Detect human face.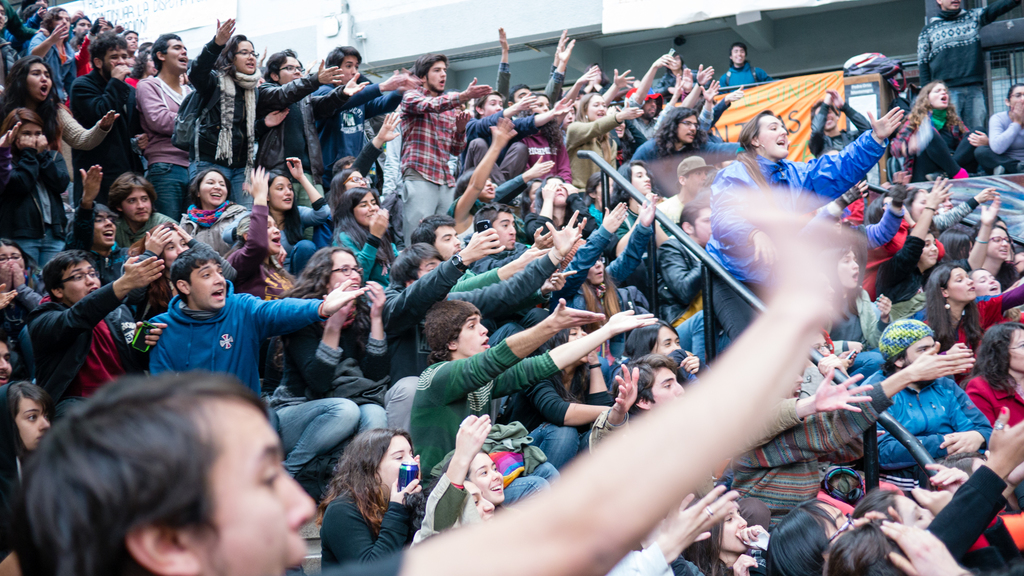
Detected at 1007, 333, 1023, 371.
